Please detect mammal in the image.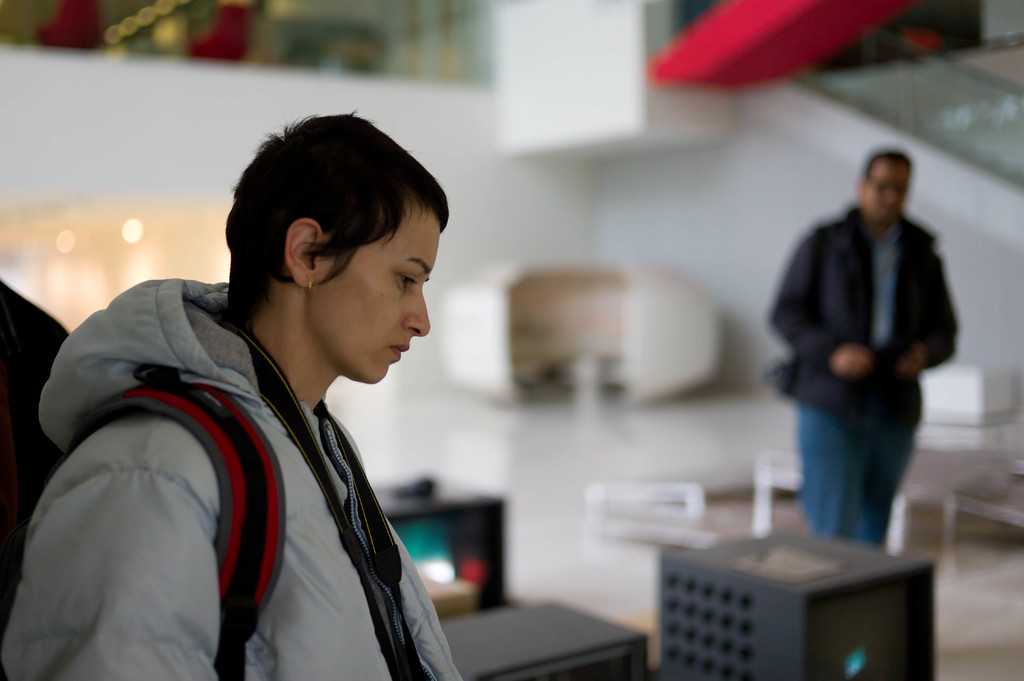
detection(769, 147, 964, 557).
